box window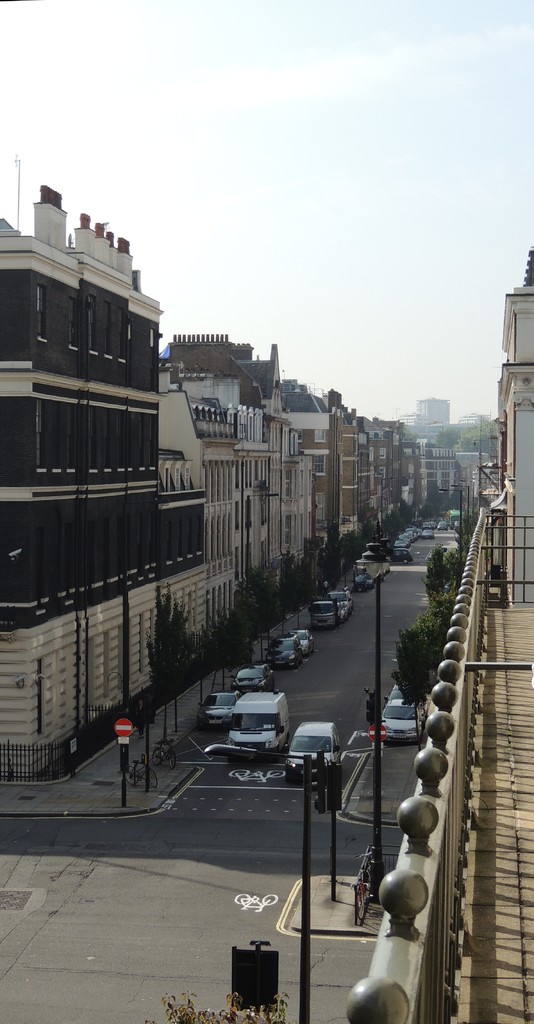
{"left": 28, "top": 285, "right": 51, "bottom": 346}
